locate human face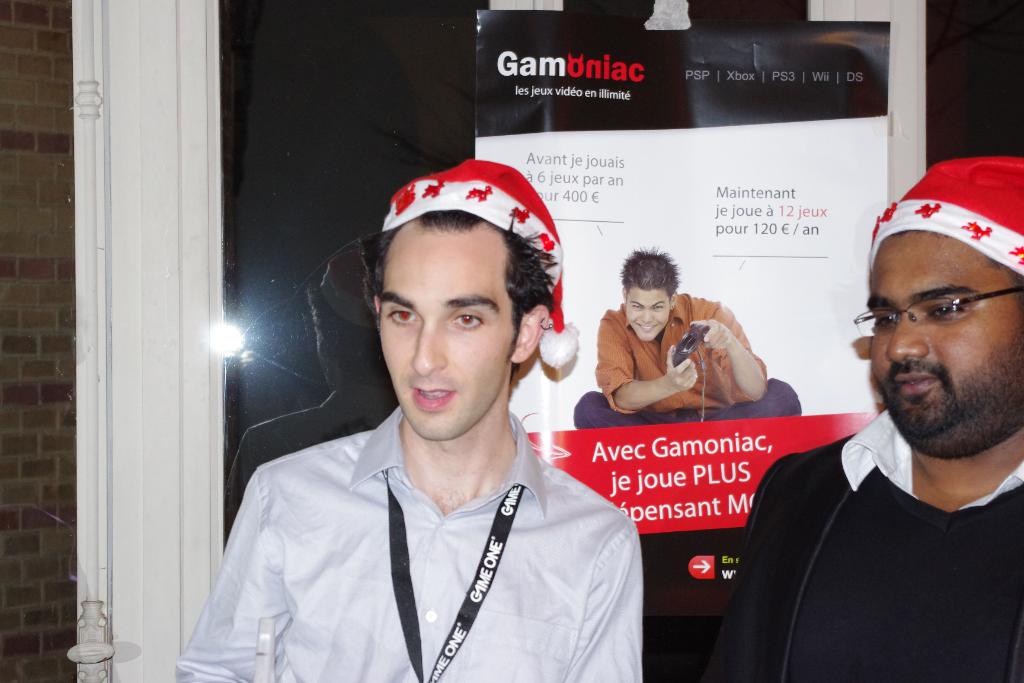
[x1=867, y1=234, x2=1015, y2=439]
